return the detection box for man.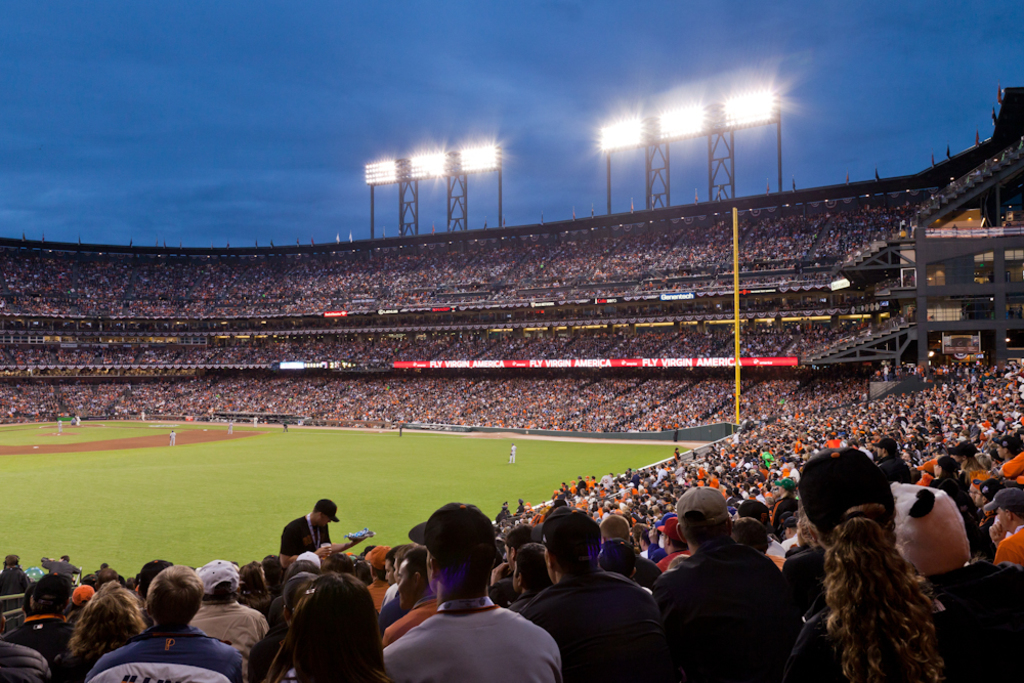
detection(80, 561, 243, 682).
